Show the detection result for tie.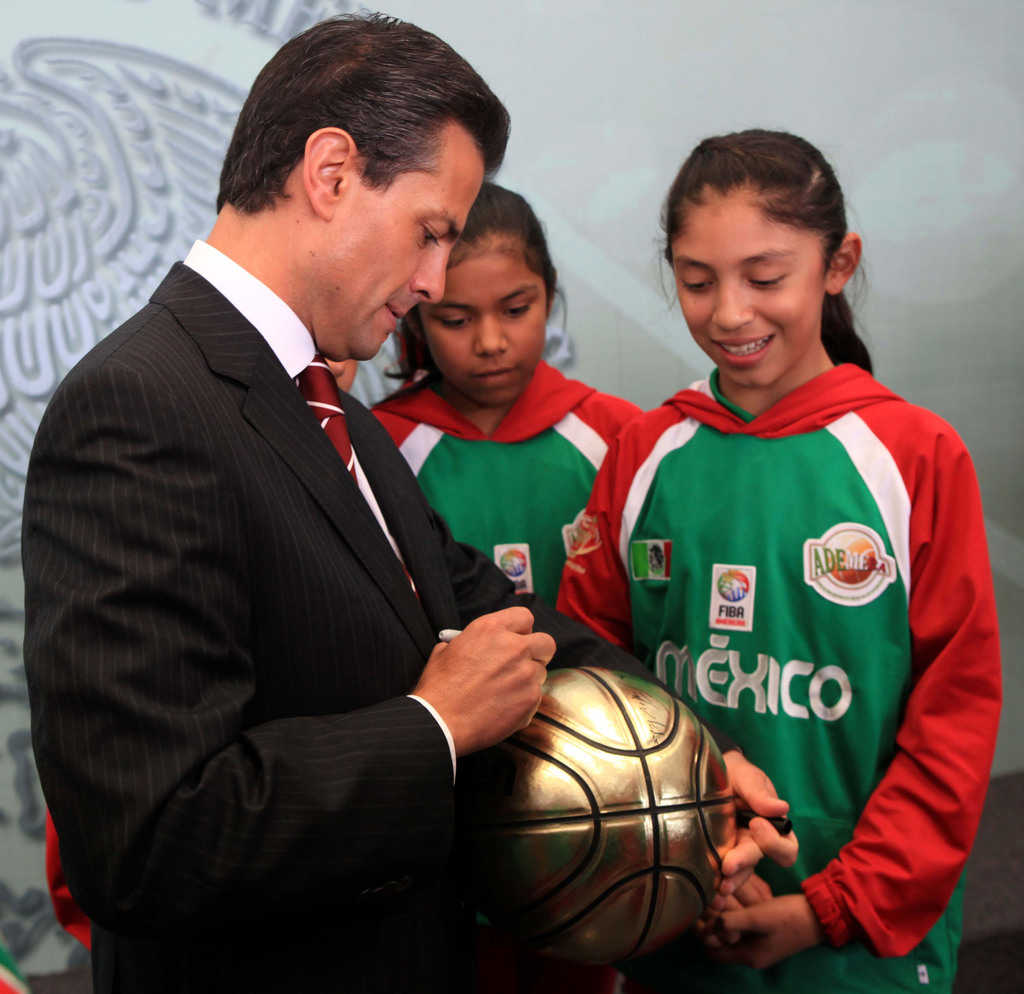
300:356:422:604.
